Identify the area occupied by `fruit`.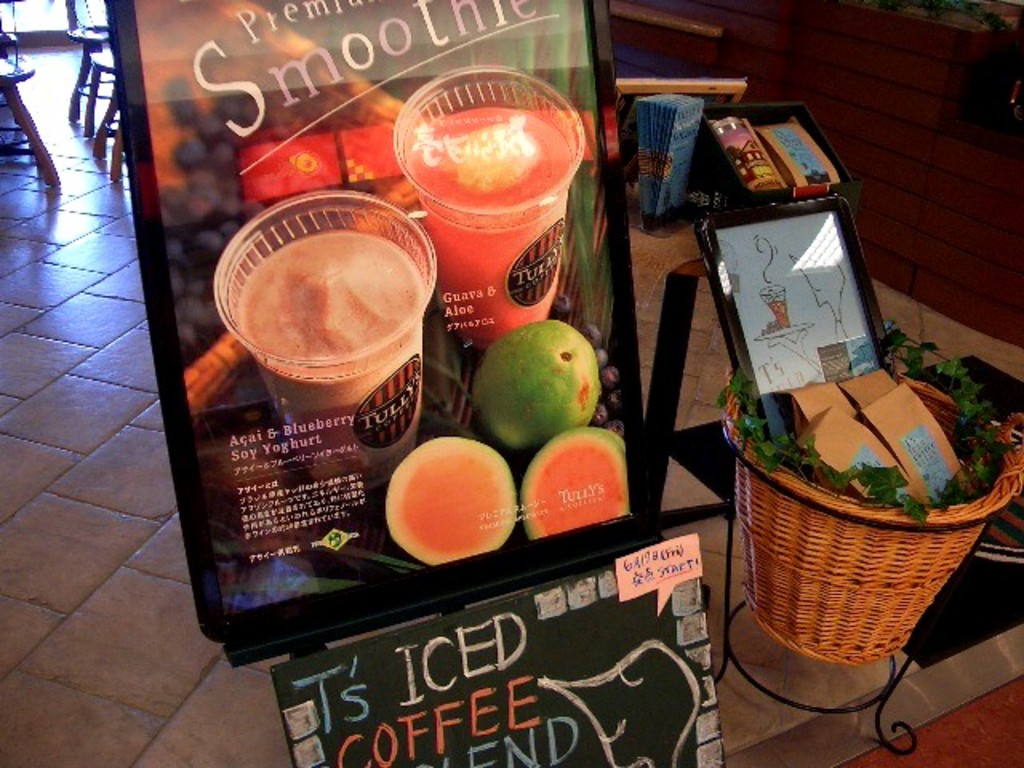
Area: 382, 437, 520, 568.
